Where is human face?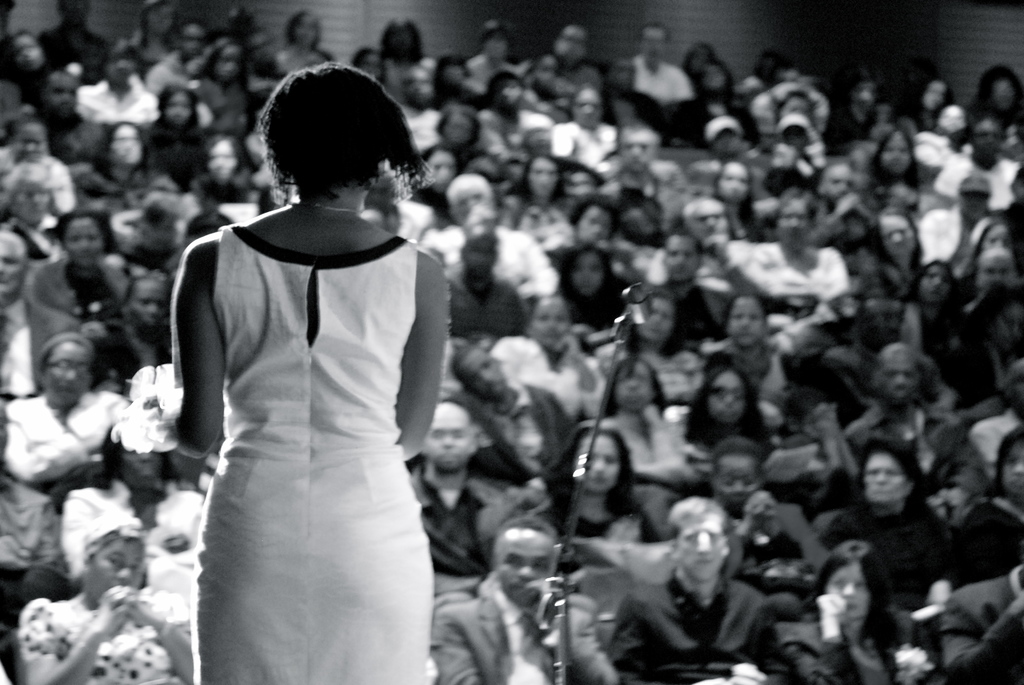
bbox=(68, 217, 100, 267).
